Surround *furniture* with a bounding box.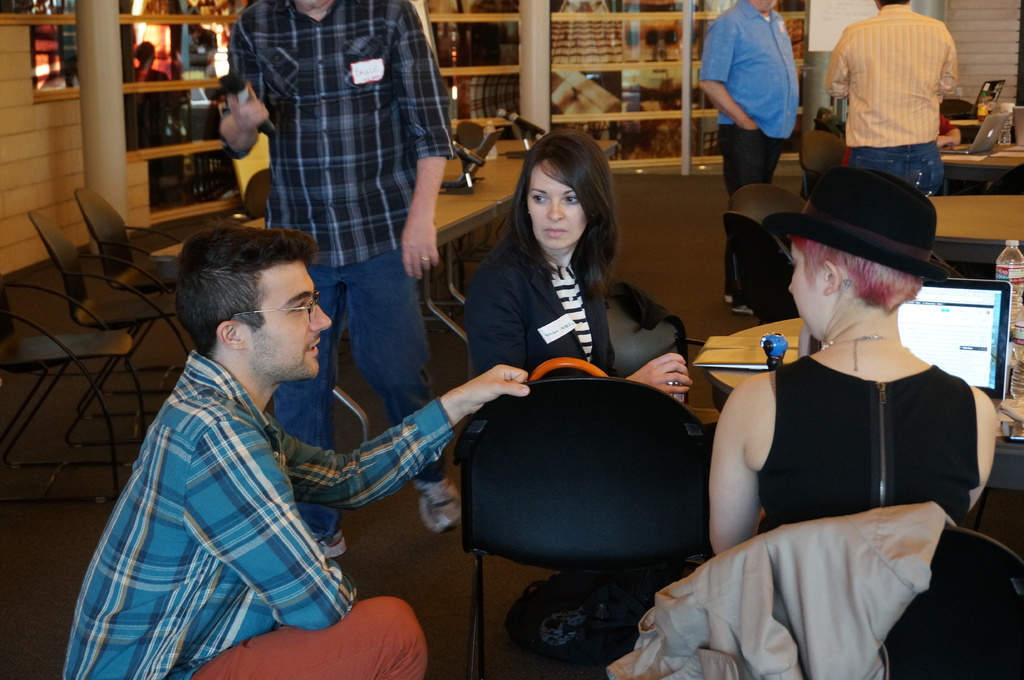
box=[76, 185, 179, 395].
